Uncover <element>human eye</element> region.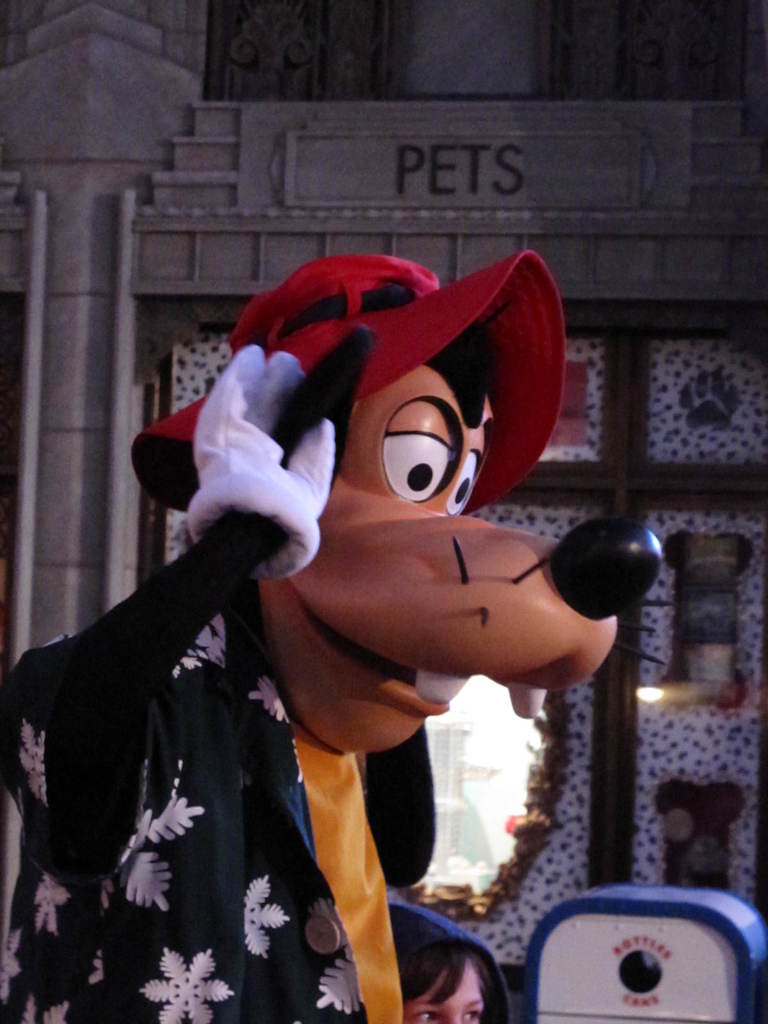
Uncovered: left=413, top=1008, right=443, bottom=1023.
